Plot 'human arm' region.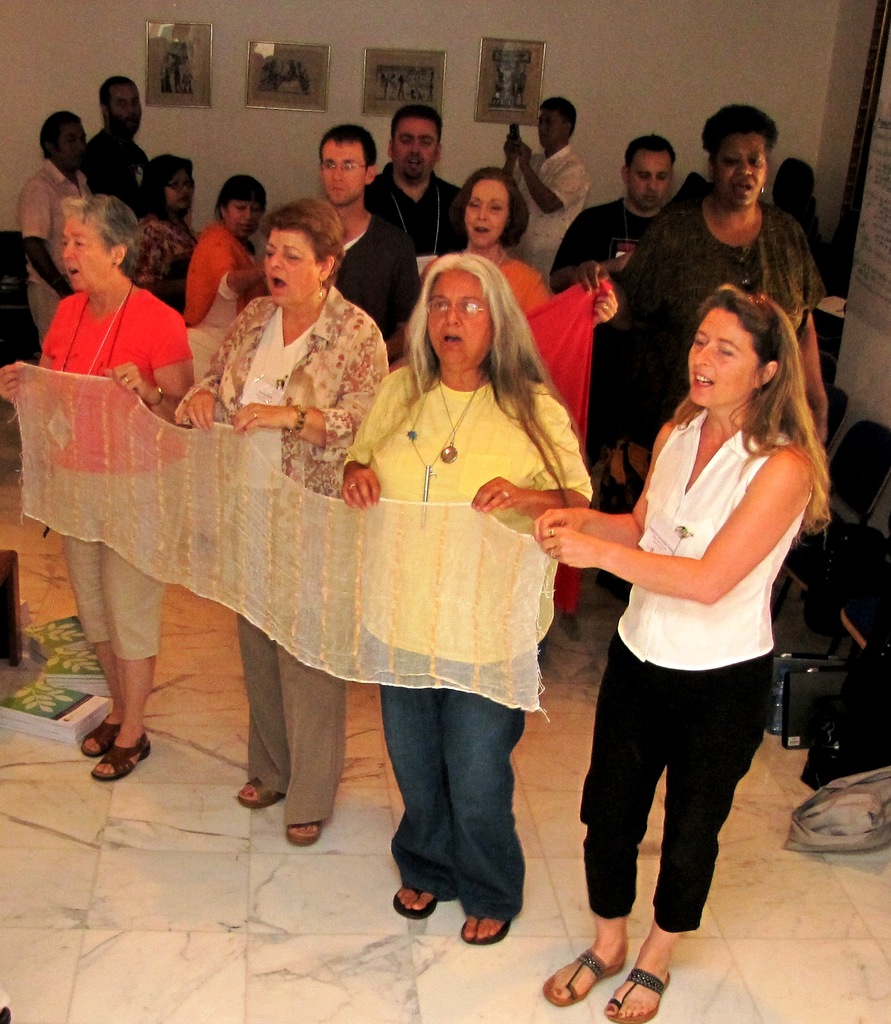
Plotted at bbox=[533, 250, 619, 340].
